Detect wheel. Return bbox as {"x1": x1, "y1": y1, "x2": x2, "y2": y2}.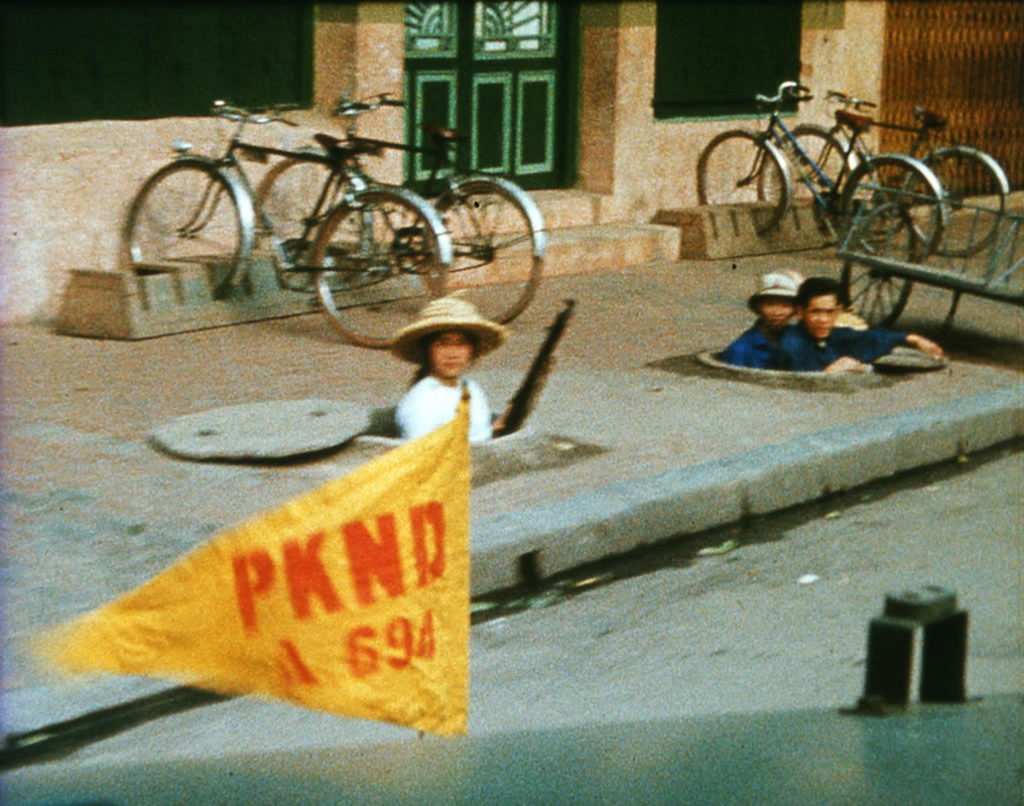
{"x1": 698, "y1": 128, "x2": 788, "y2": 237}.
